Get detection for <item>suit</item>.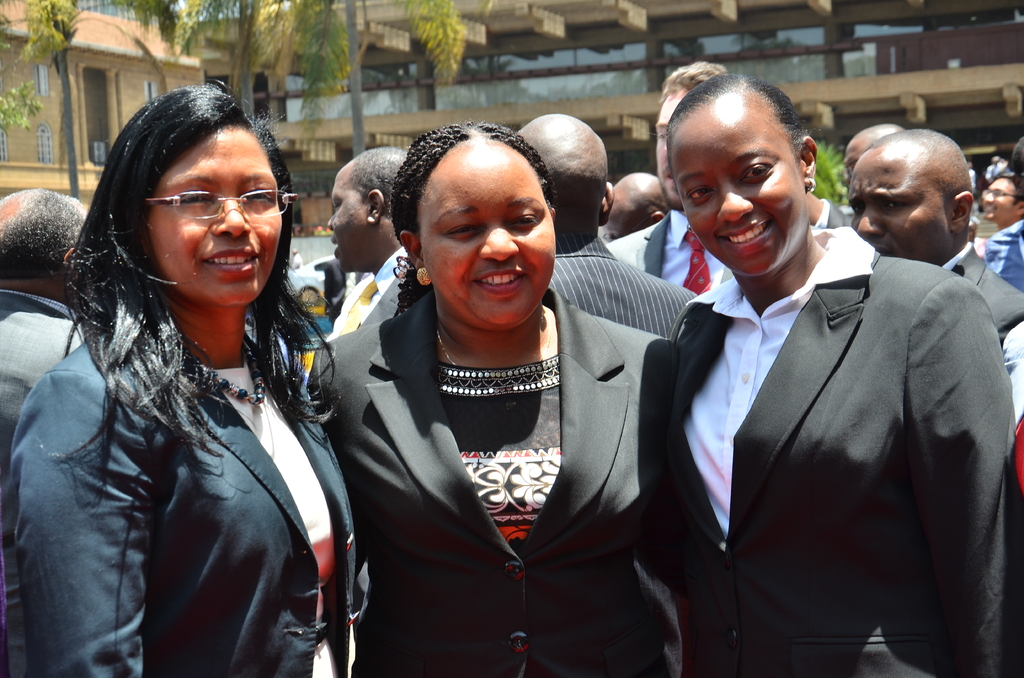
Detection: [654,145,1011,672].
